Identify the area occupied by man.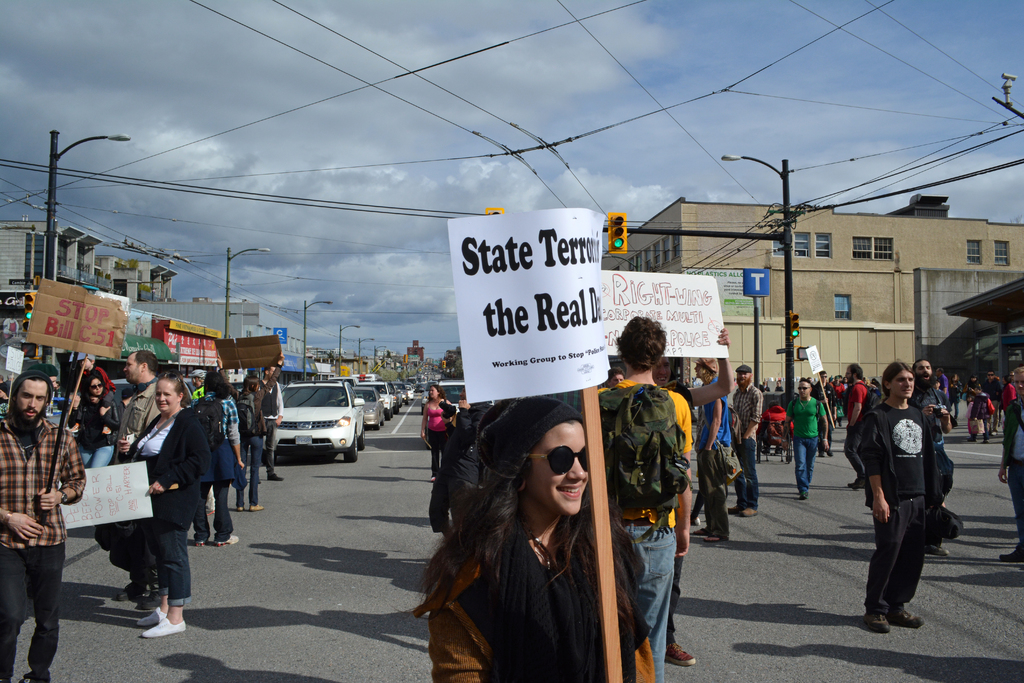
Area: region(995, 362, 1023, 567).
